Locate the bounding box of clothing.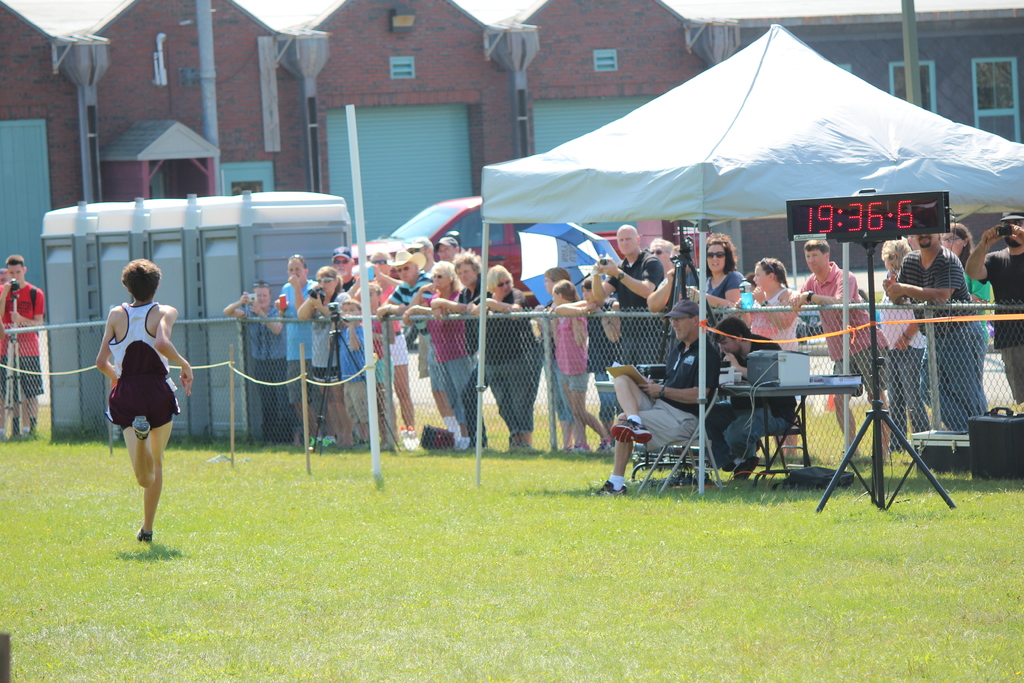
Bounding box: 239/304/280/363.
